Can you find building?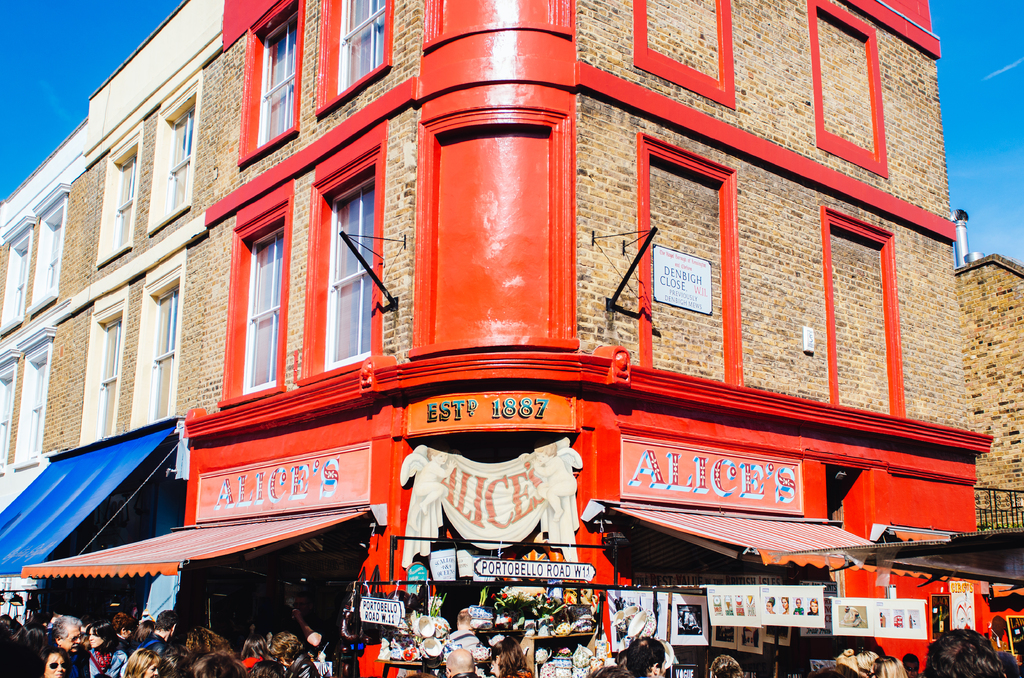
Yes, bounding box: <bbox>0, 0, 974, 643</bbox>.
